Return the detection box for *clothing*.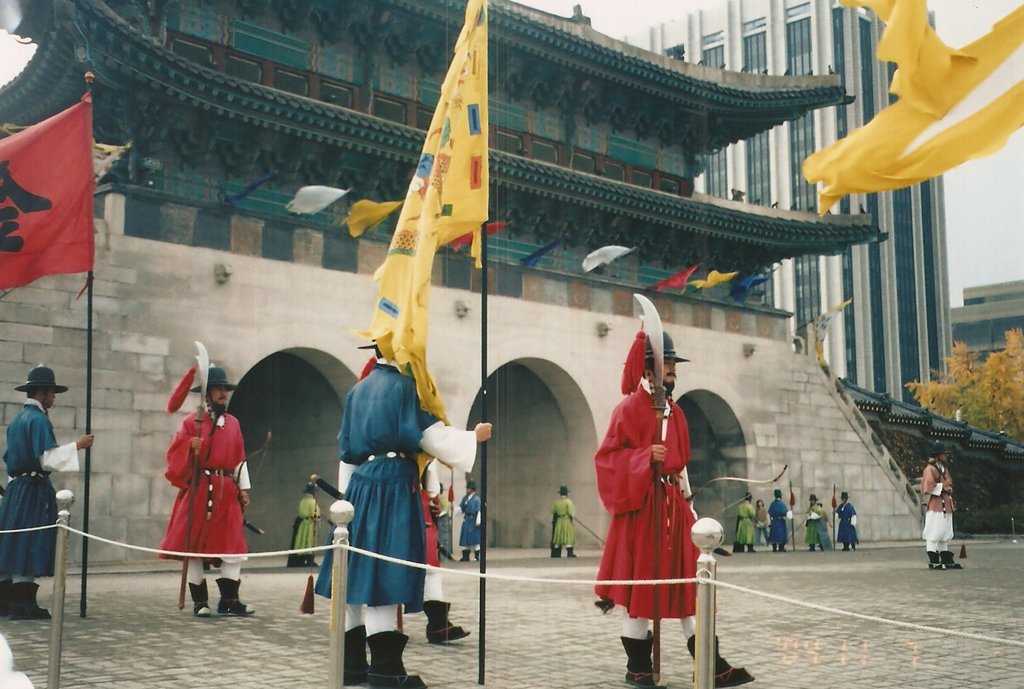
pyautogui.locateOnScreen(312, 364, 477, 638).
